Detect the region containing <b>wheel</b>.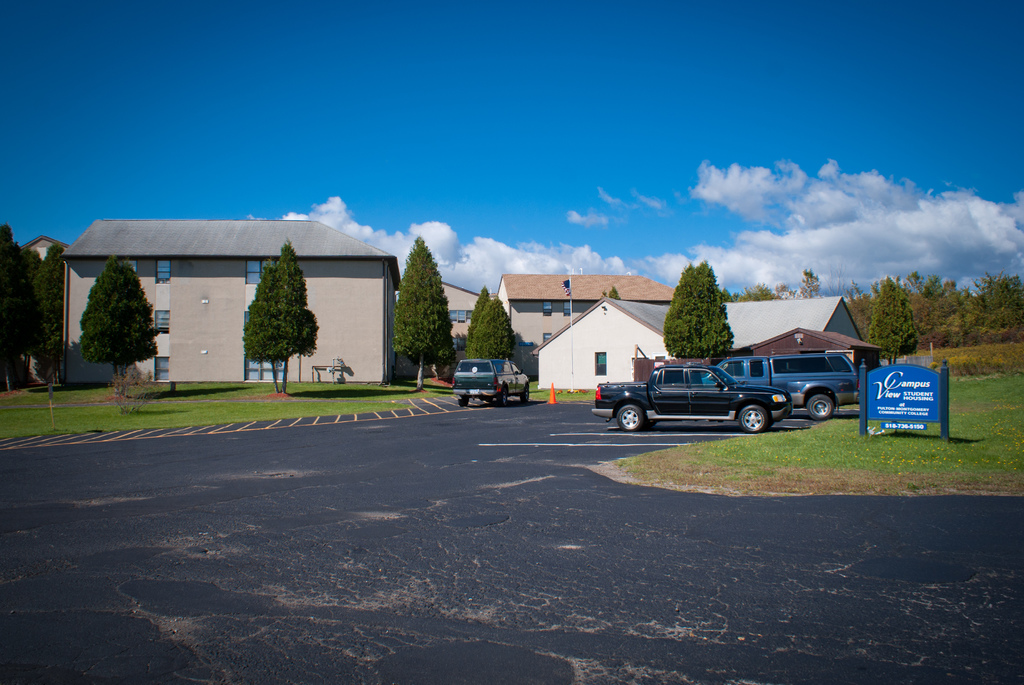
rect(806, 392, 833, 419).
